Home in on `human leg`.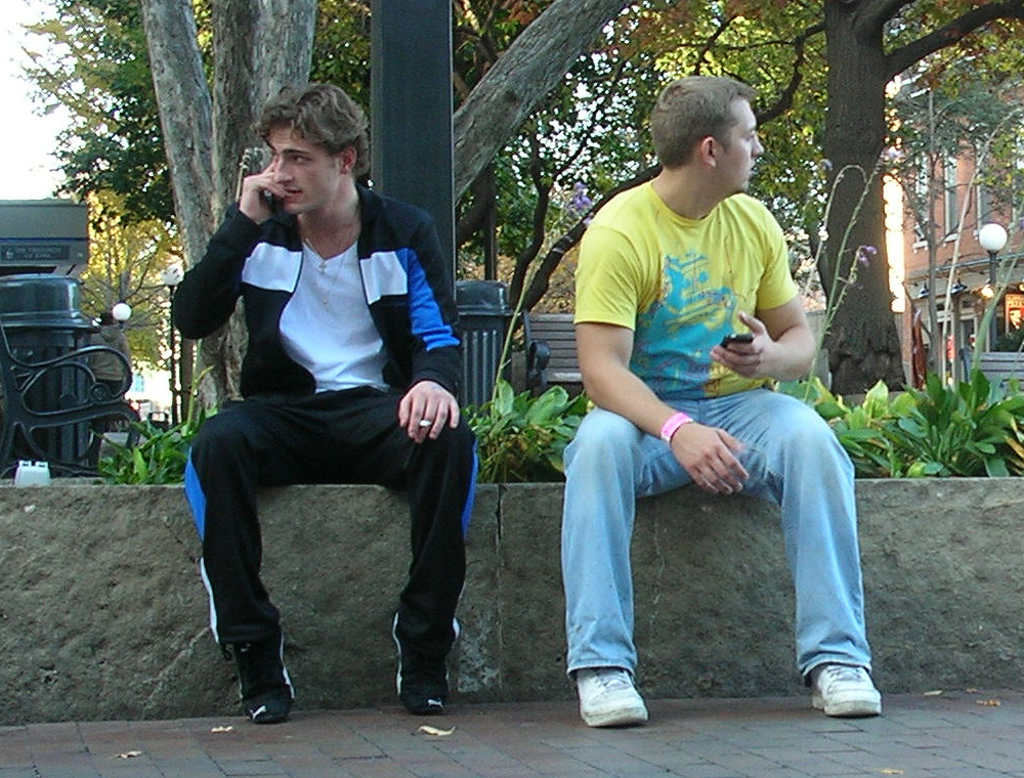
Homed in at box(177, 401, 343, 721).
